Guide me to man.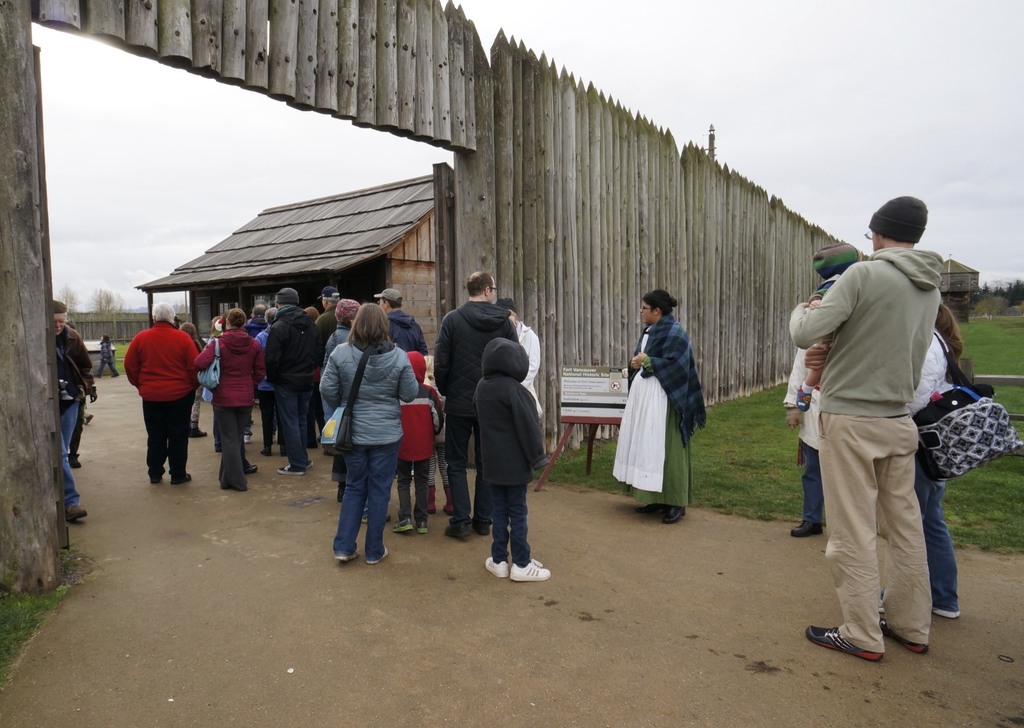
Guidance: crop(50, 298, 99, 515).
